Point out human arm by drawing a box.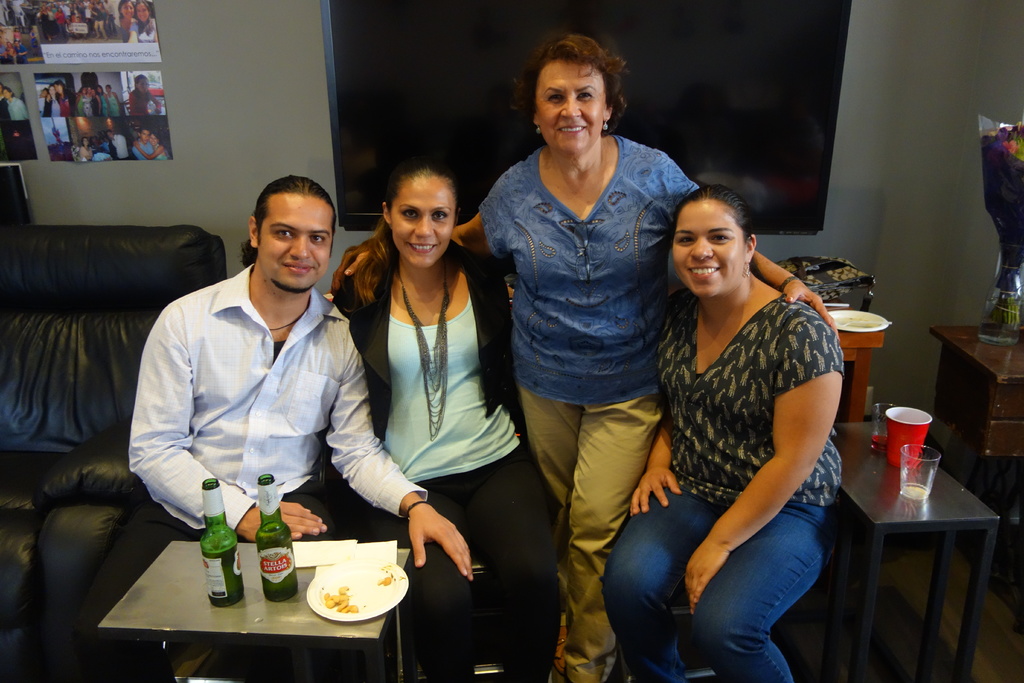
<region>325, 180, 504, 288</region>.
